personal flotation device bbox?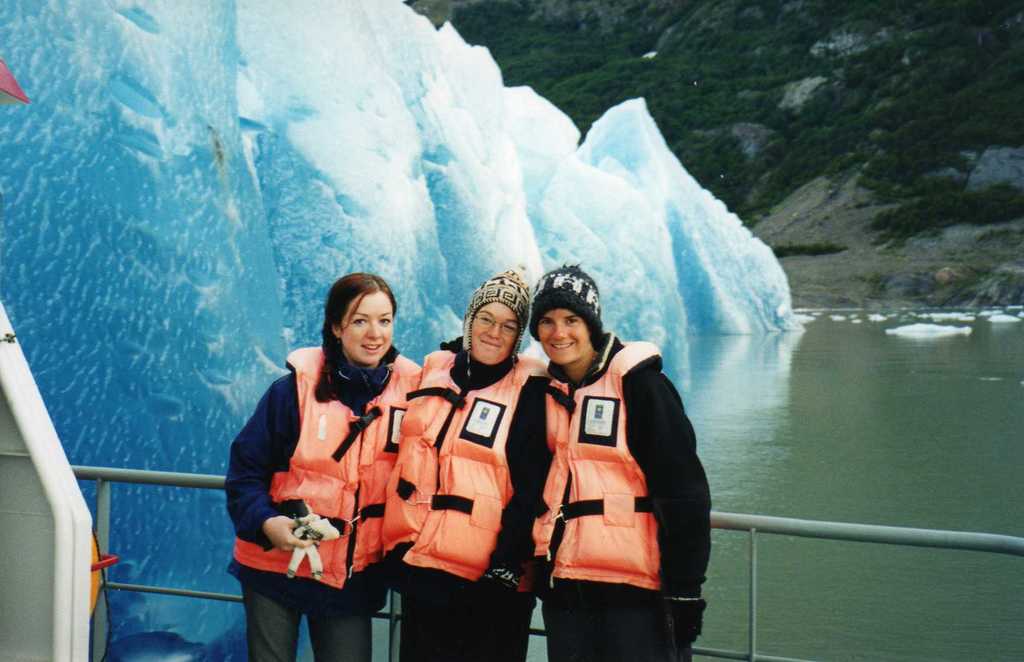
l=524, t=350, r=670, b=601
